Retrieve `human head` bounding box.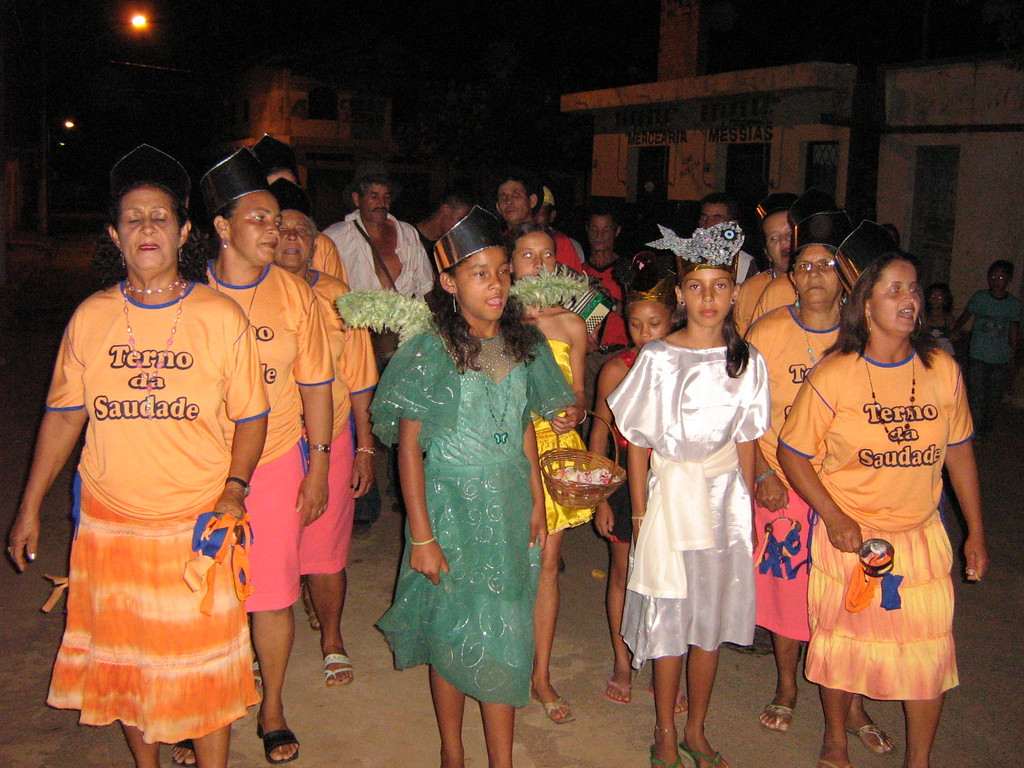
Bounding box: [left=353, top=183, right=390, bottom=228].
